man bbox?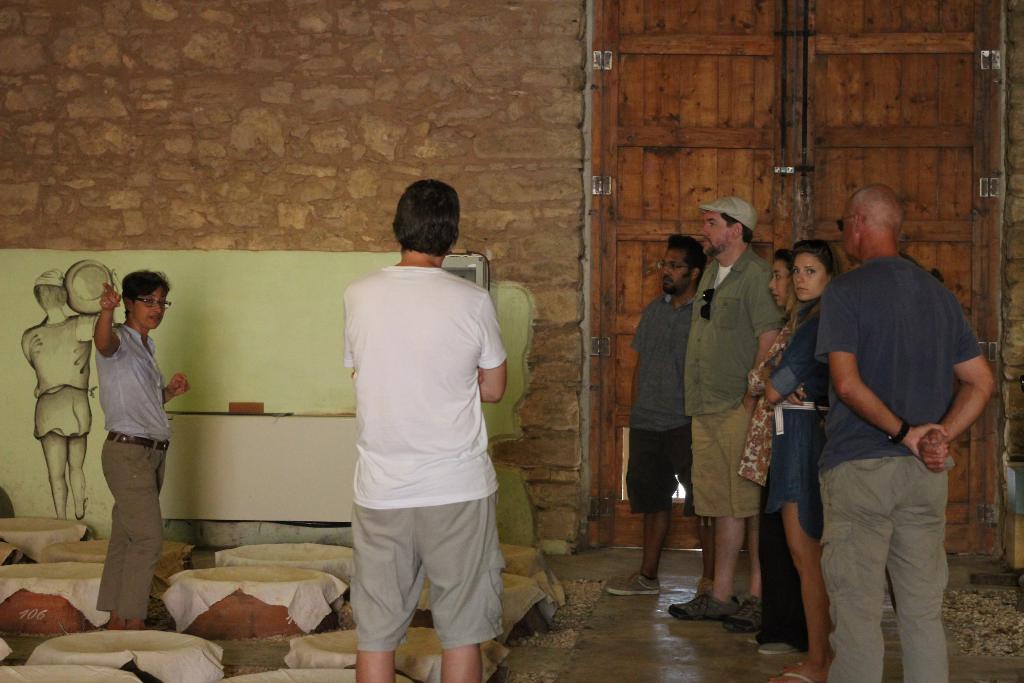
{"x1": 666, "y1": 197, "x2": 787, "y2": 629}
